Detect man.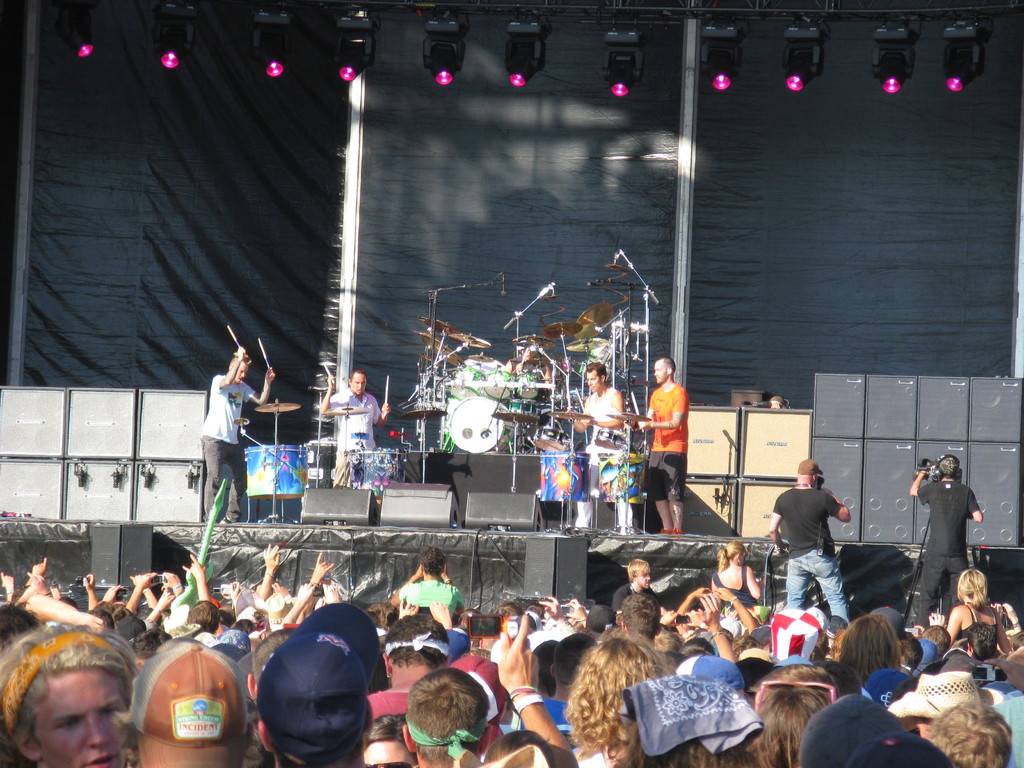
Detected at <region>401, 612, 579, 767</region>.
